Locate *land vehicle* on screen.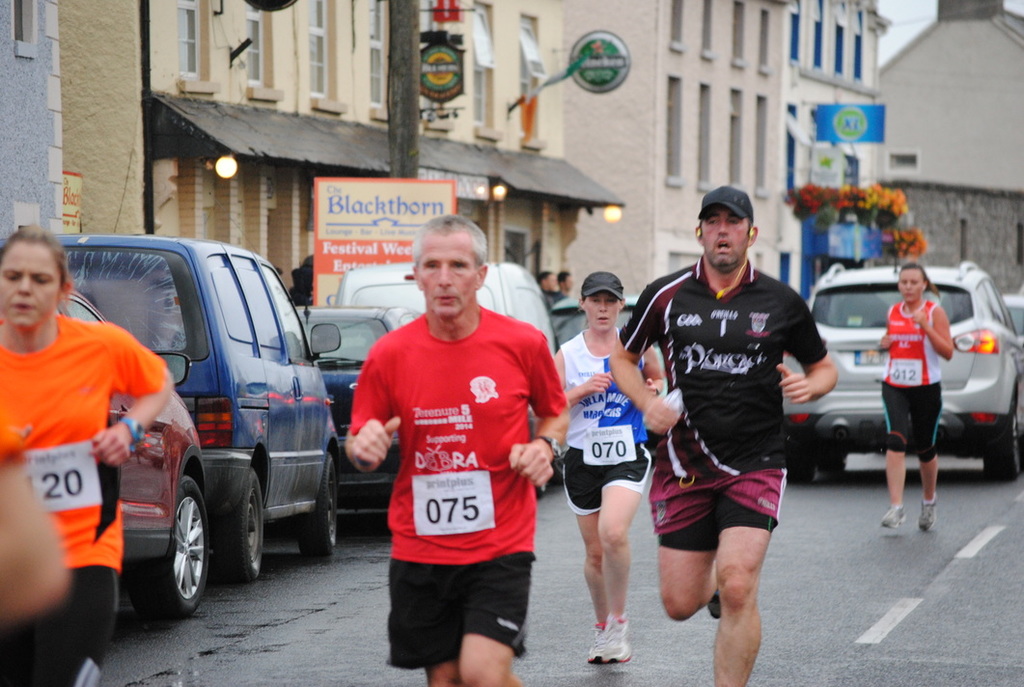
On screen at (left=551, top=295, right=657, bottom=452).
